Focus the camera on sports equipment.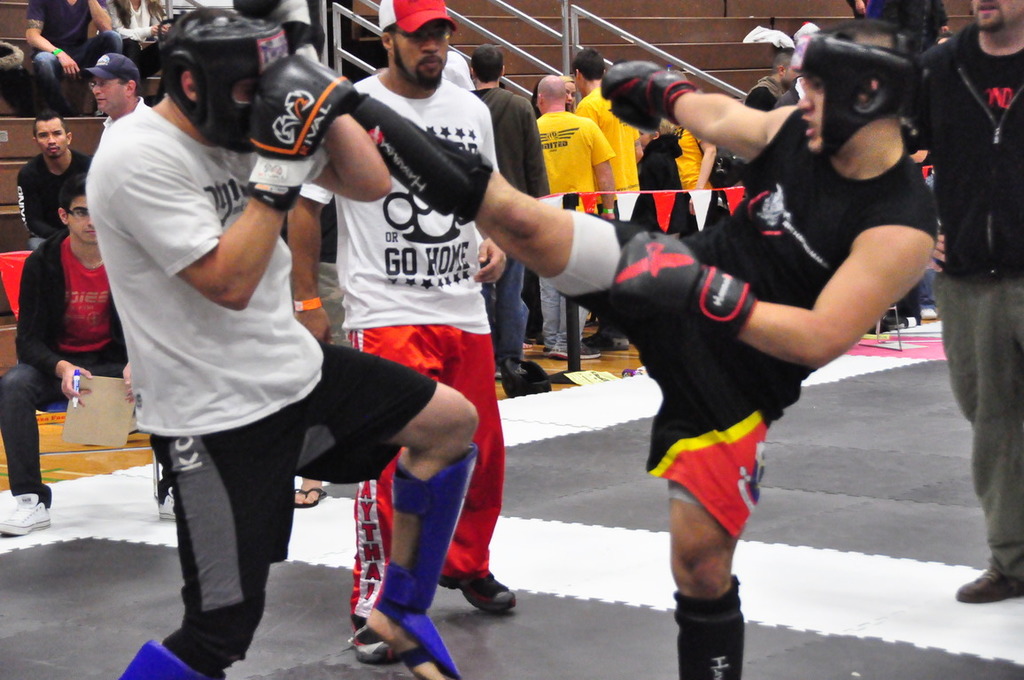
Focus region: <region>161, 5, 290, 151</region>.
